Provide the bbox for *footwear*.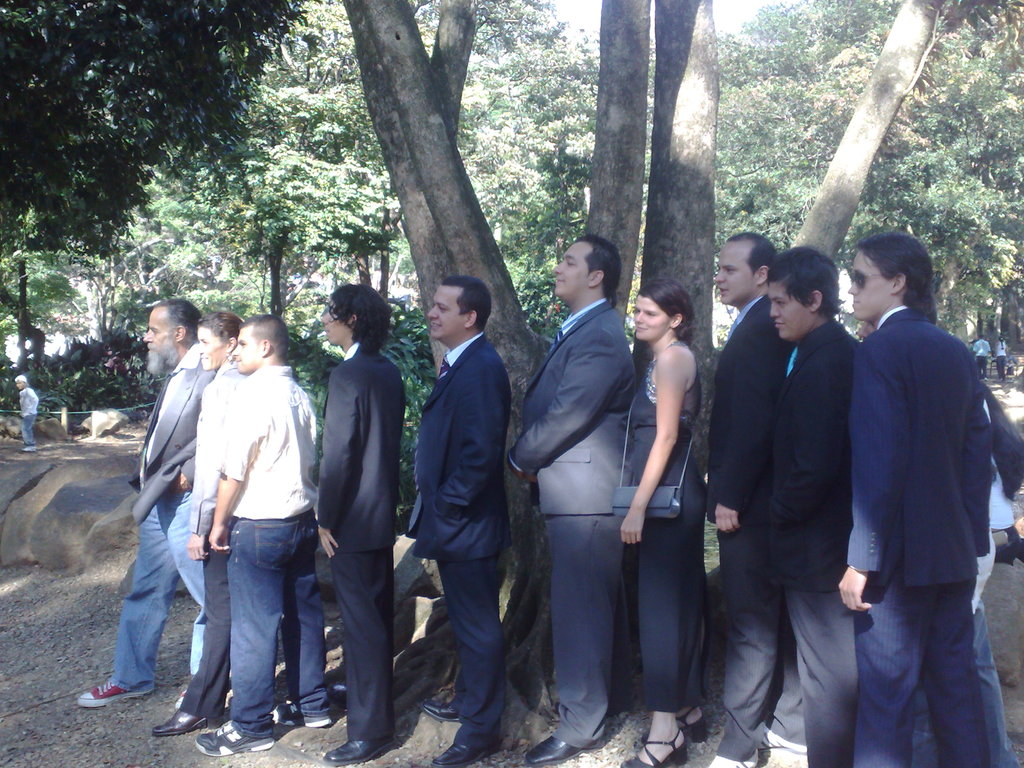
x1=195 y1=720 x2=273 y2=753.
